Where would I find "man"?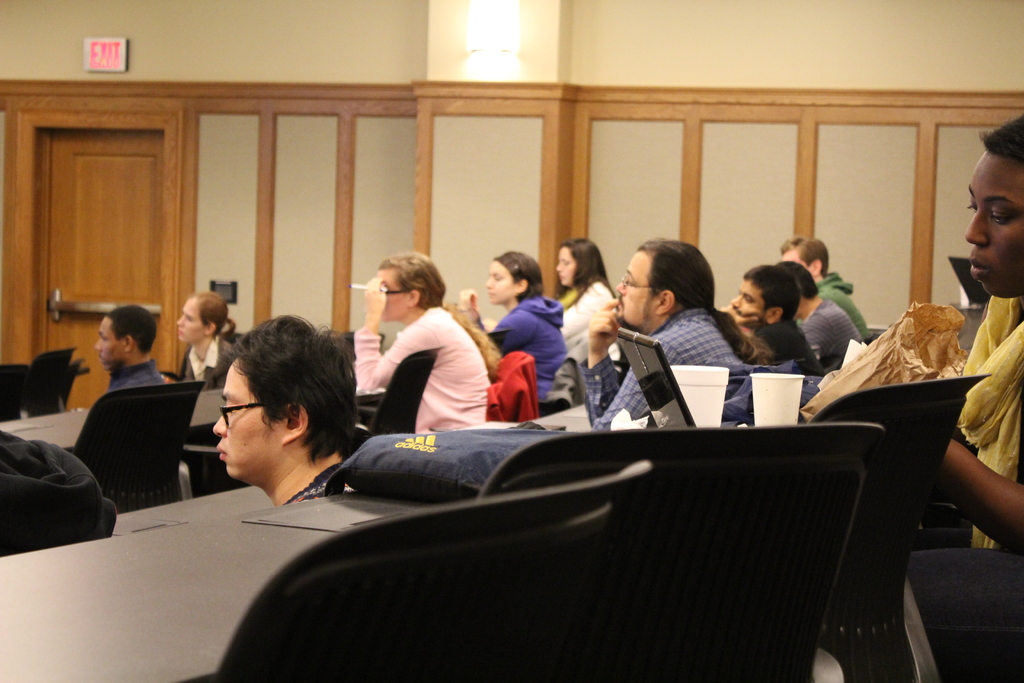
At crop(776, 237, 872, 345).
